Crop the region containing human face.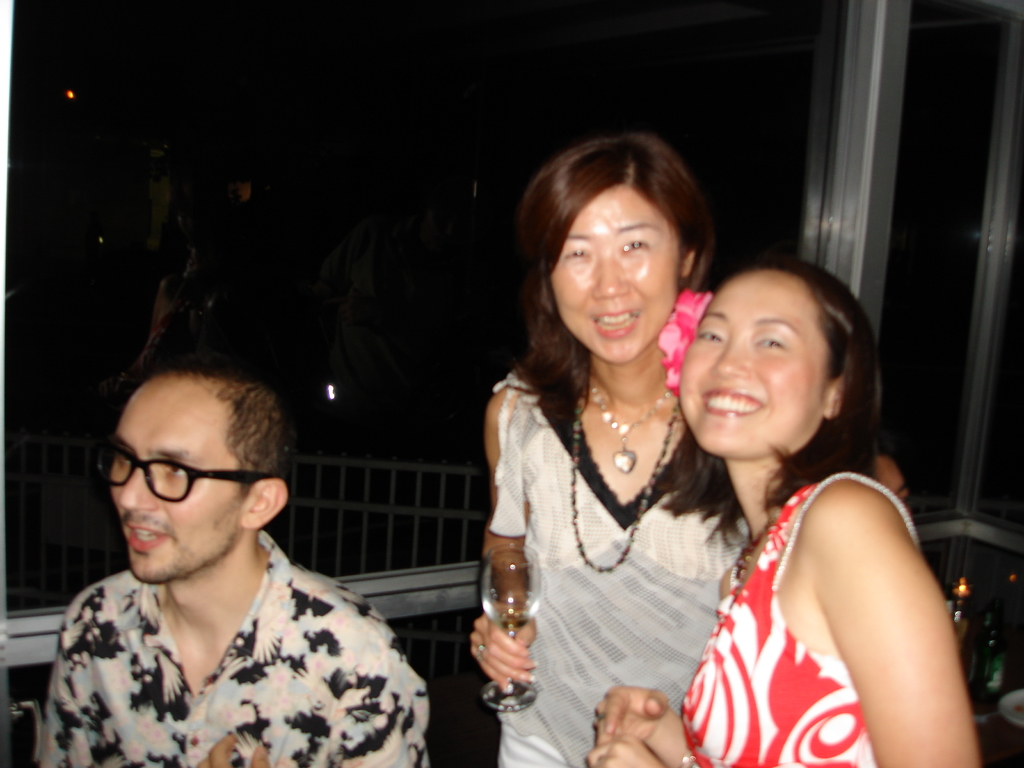
Crop region: crop(680, 270, 831, 461).
